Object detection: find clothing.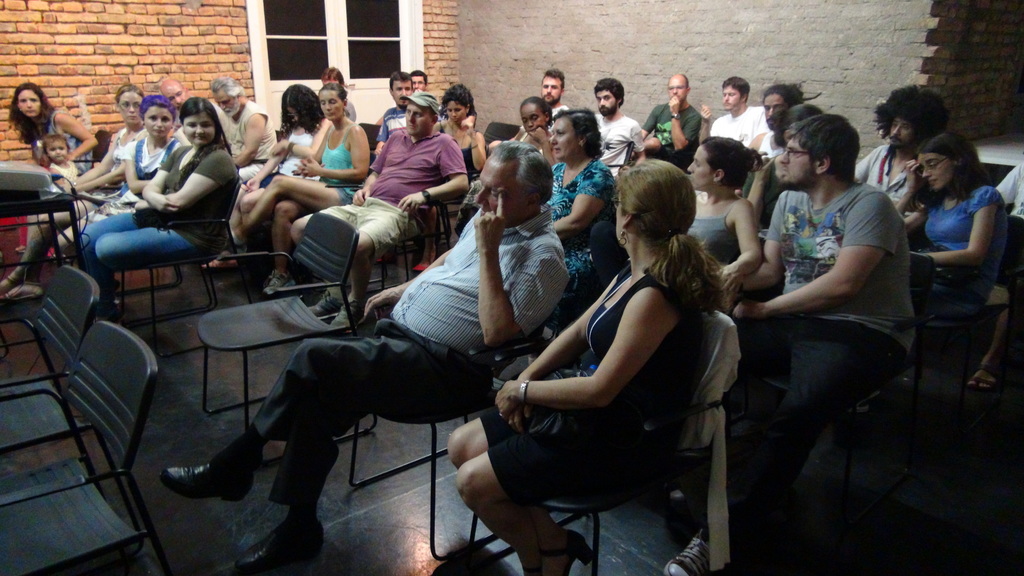
(x1=246, y1=197, x2=565, y2=513).
